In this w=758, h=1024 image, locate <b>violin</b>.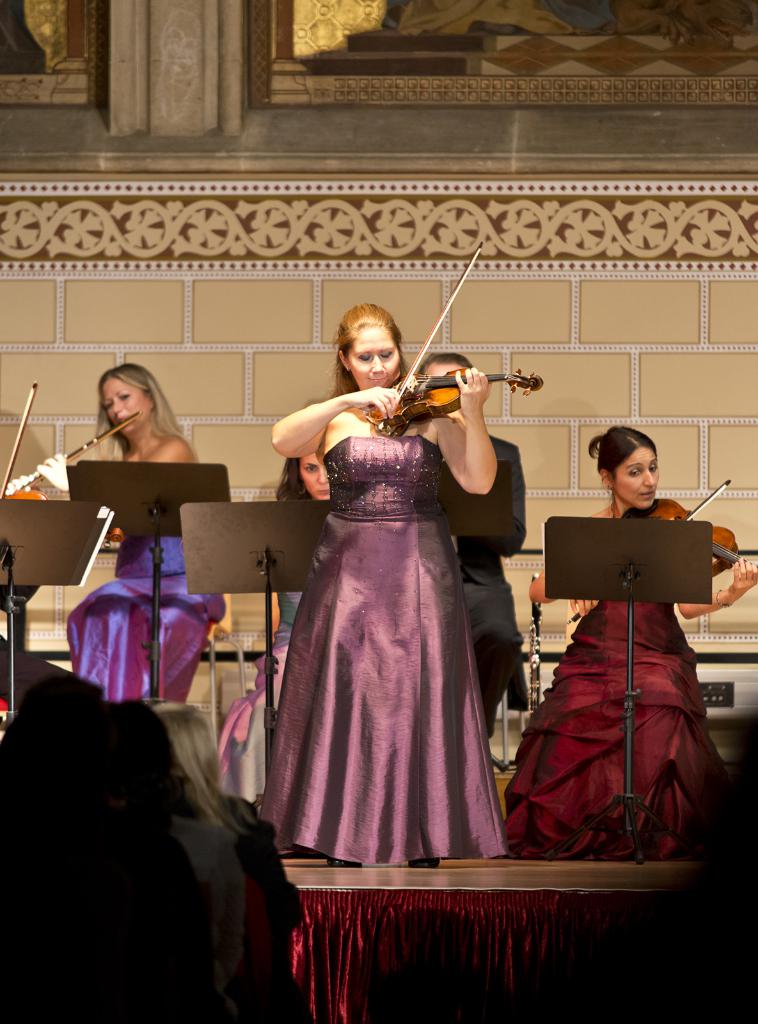
Bounding box: 358/237/549/432.
